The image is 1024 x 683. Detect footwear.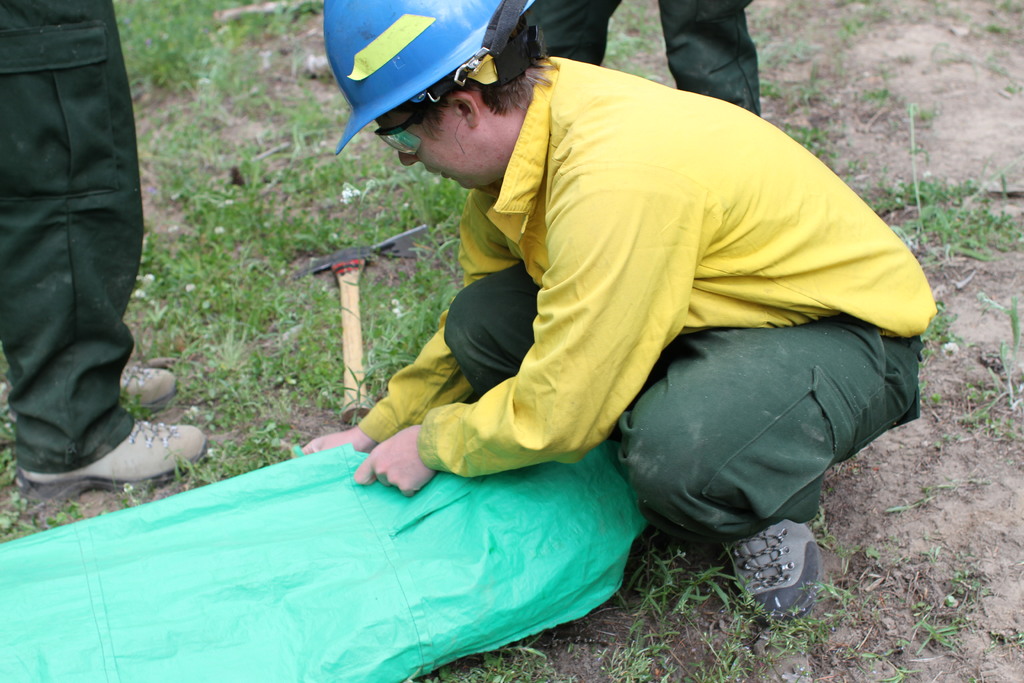
Detection: 4, 401, 219, 493.
